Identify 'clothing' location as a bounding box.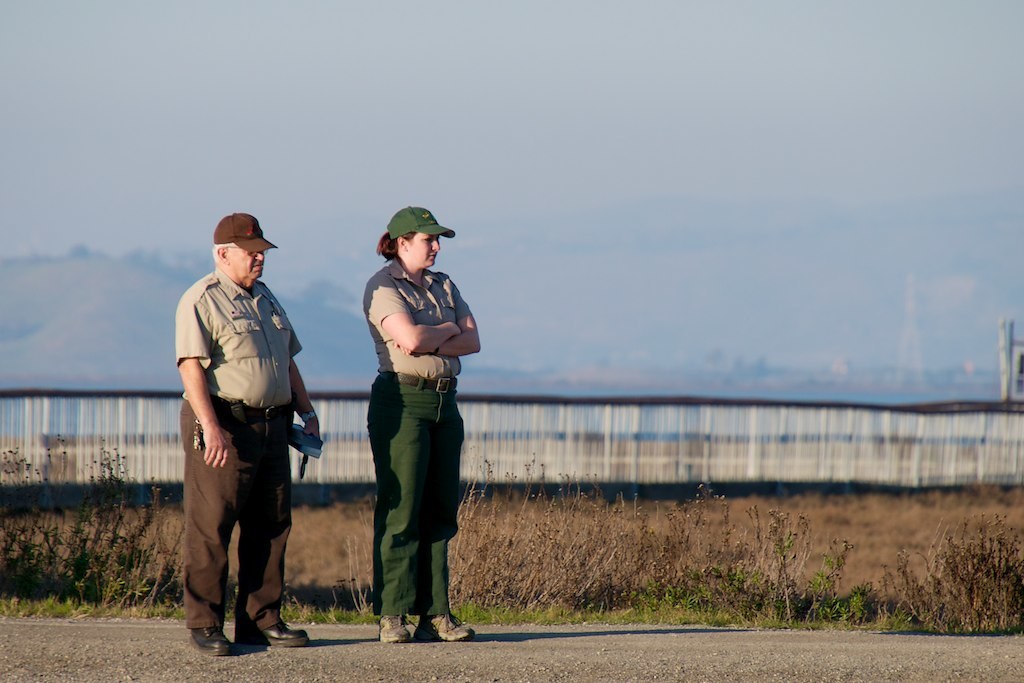
362:254:474:377.
